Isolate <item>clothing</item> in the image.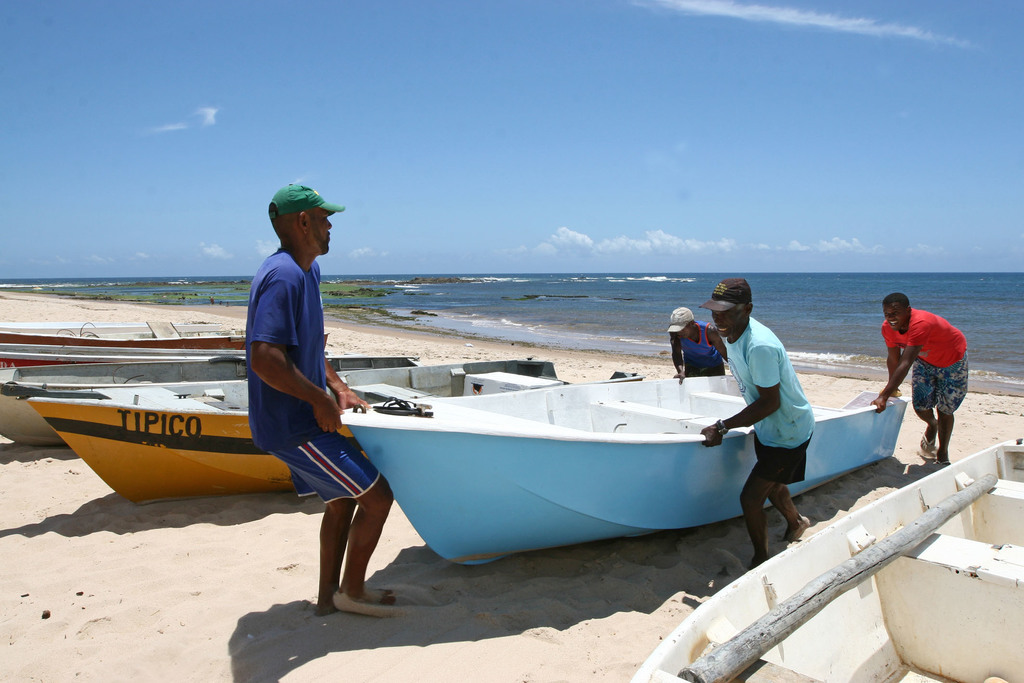
Isolated region: bbox=(721, 310, 818, 493).
